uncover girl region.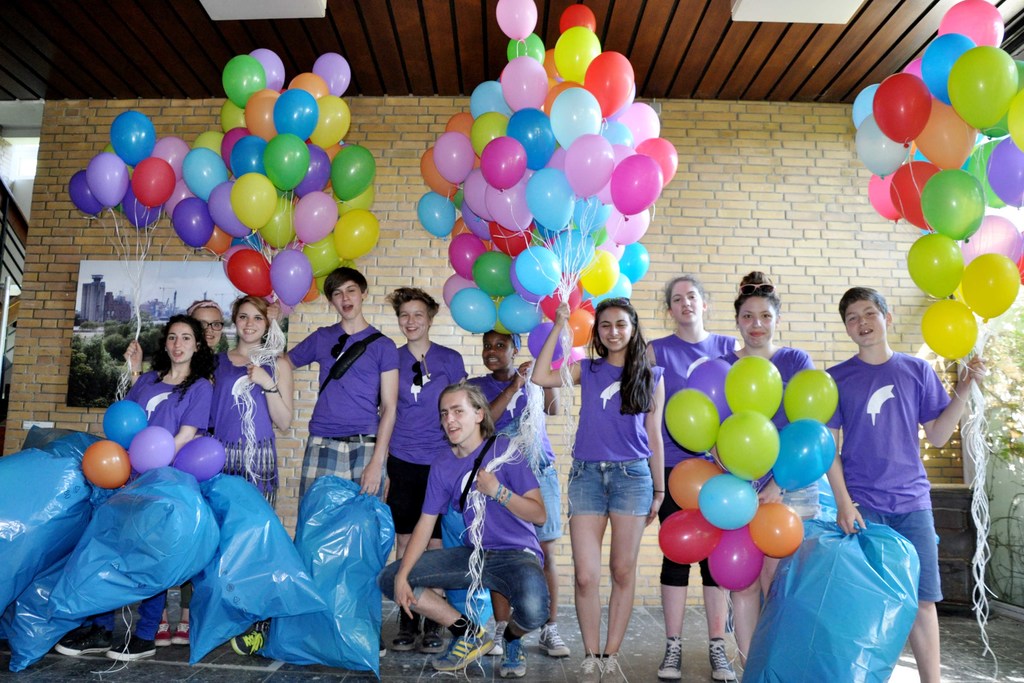
Uncovered: bbox=[44, 316, 214, 660].
